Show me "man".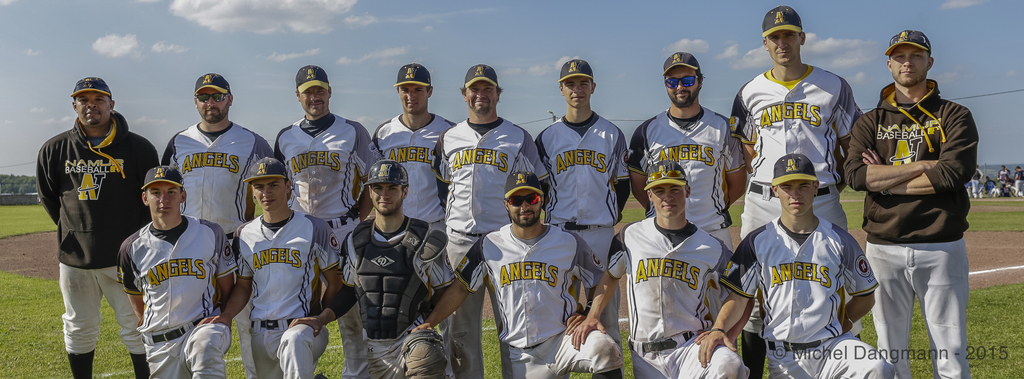
"man" is here: select_region(371, 61, 467, 234).
